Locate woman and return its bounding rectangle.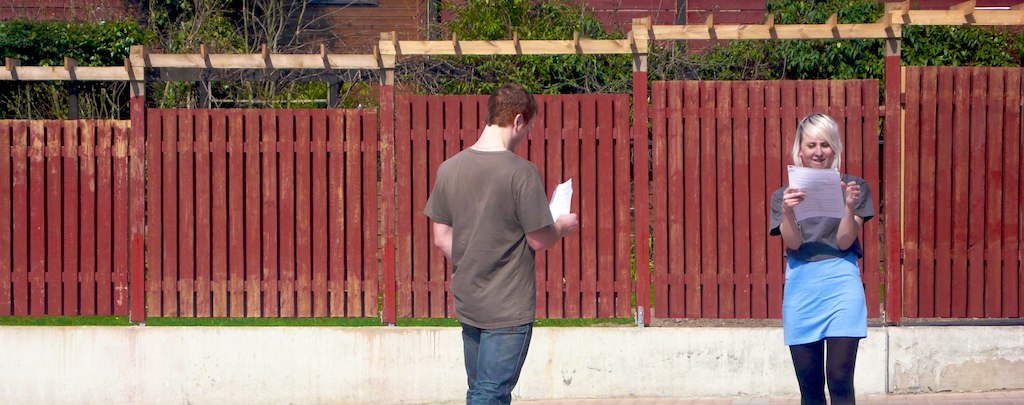
box=[770, 103, 885, 395].
